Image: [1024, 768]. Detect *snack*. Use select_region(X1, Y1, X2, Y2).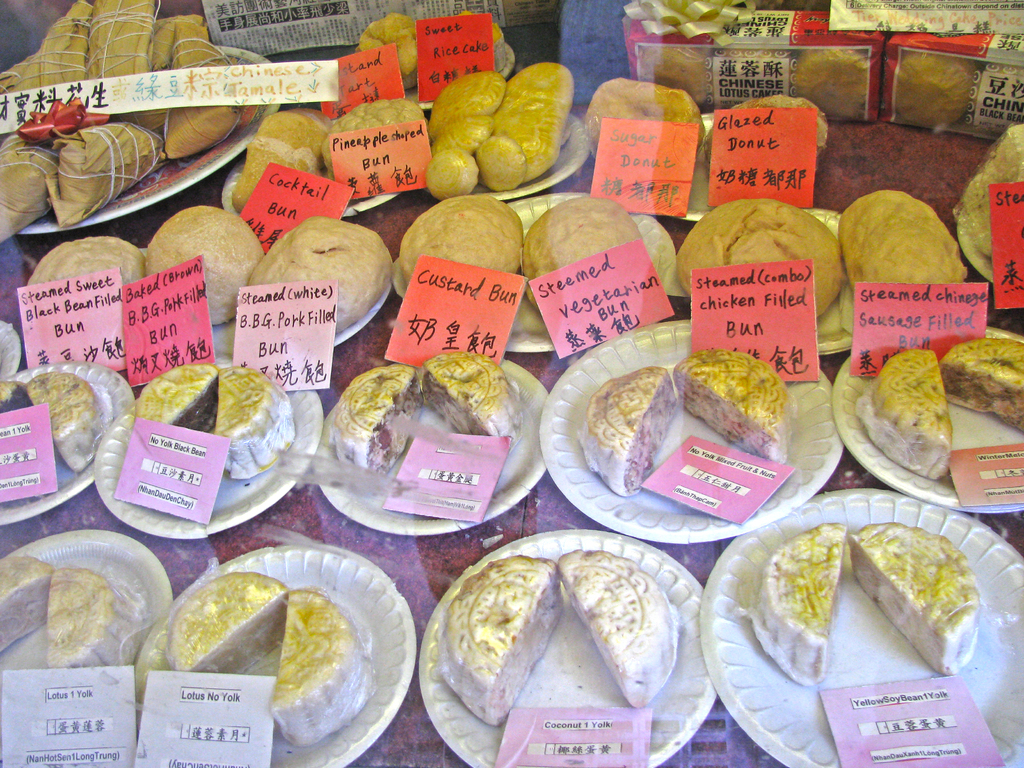
select_region(271, 579, 376, 744).
